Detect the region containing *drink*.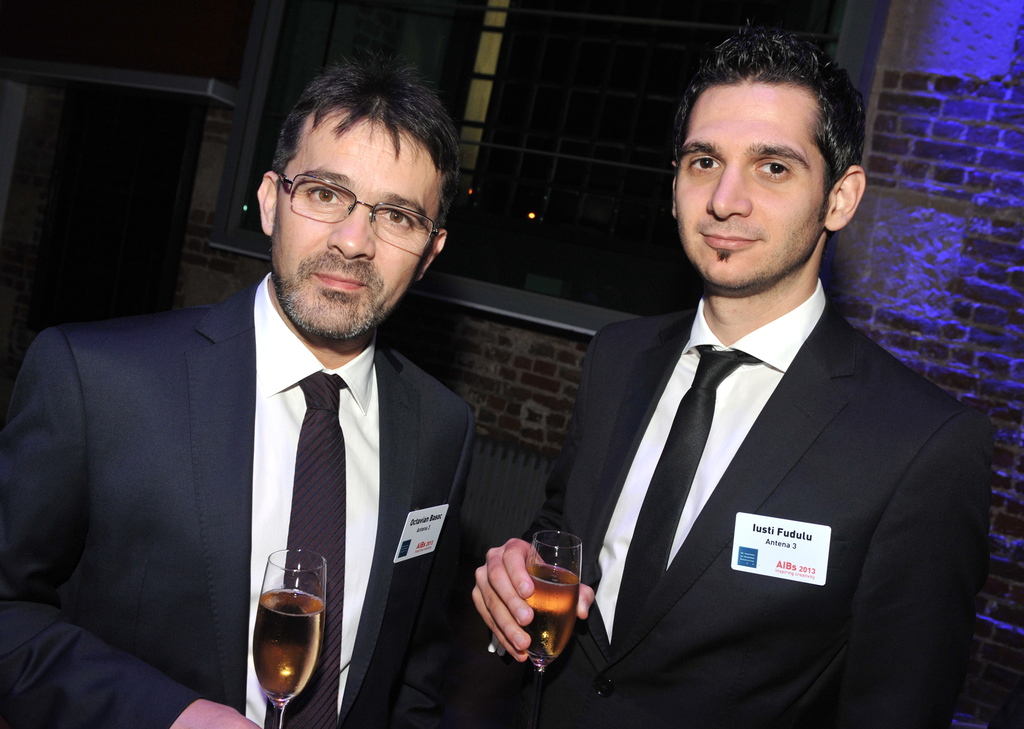
Rect(524, 565, 582, 657).
